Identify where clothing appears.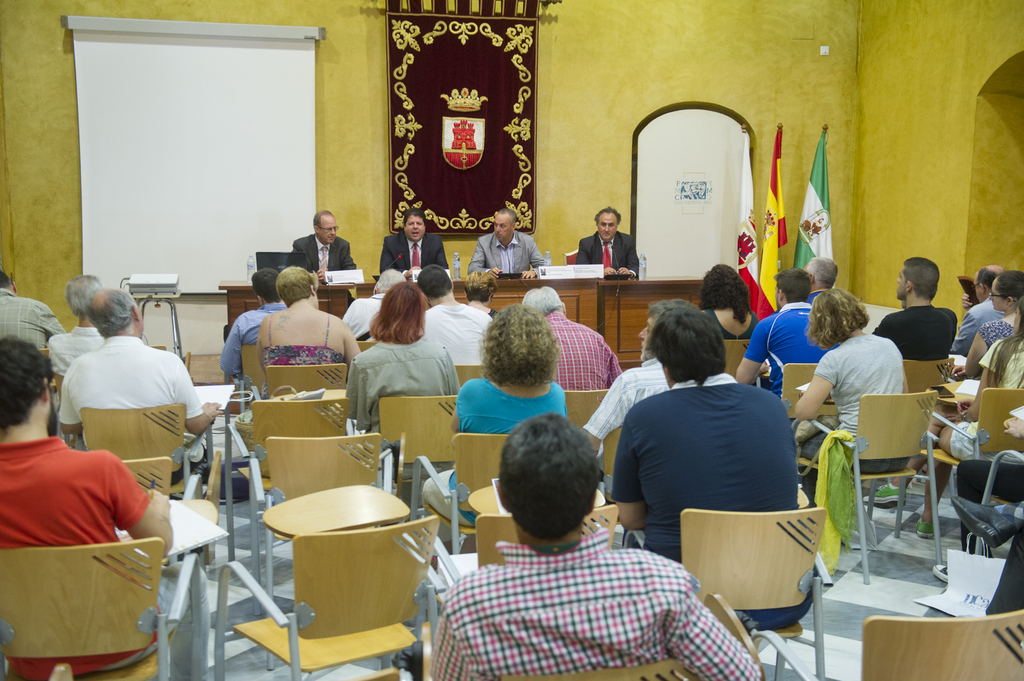
Appears at 548,310,603,379.
